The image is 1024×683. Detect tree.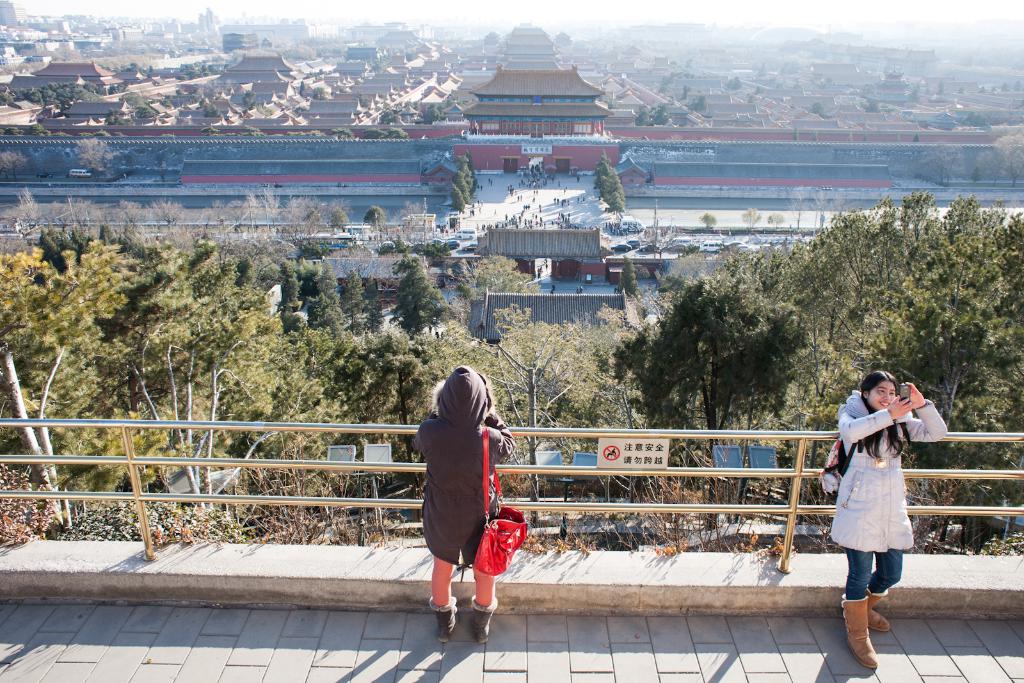
Detection: 808,98,825,115.
